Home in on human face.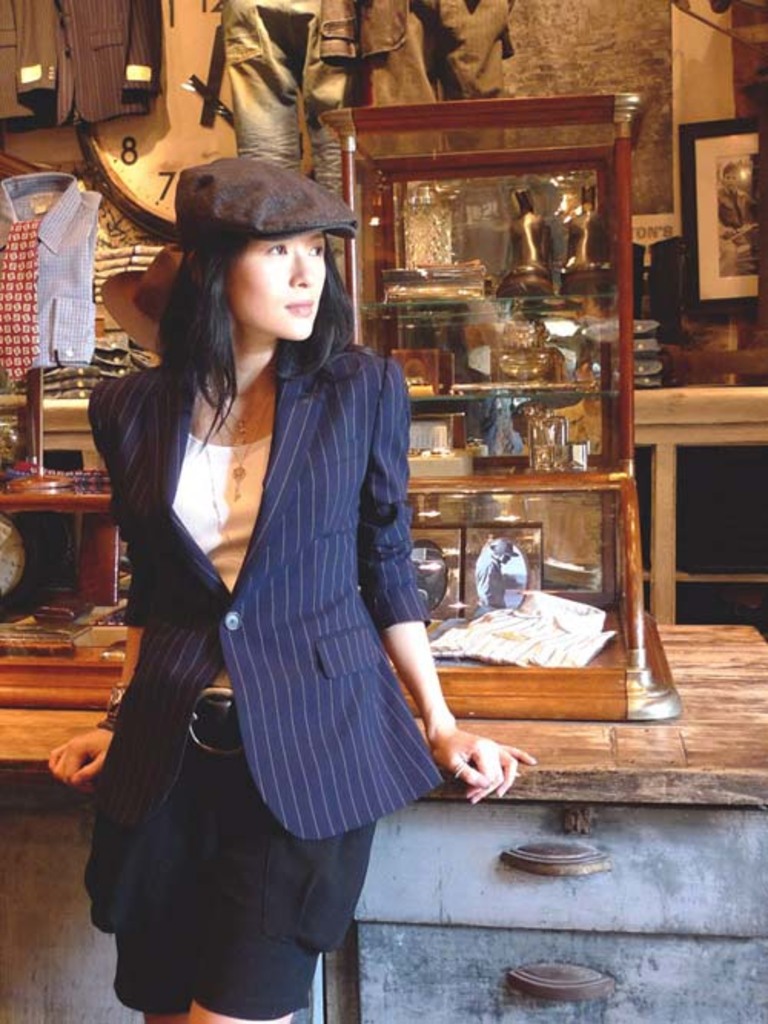
Homed in at x1=501, y1=553, x2=513, y2=570.
